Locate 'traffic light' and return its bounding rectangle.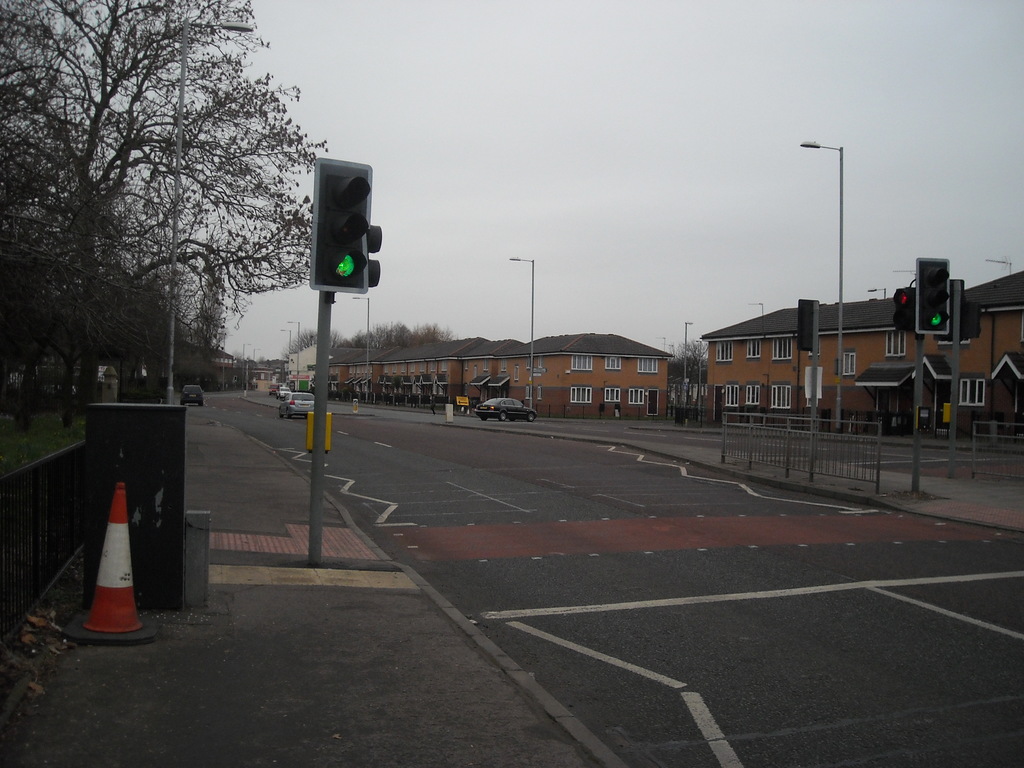
BBox(367, 222, 383, 288).
